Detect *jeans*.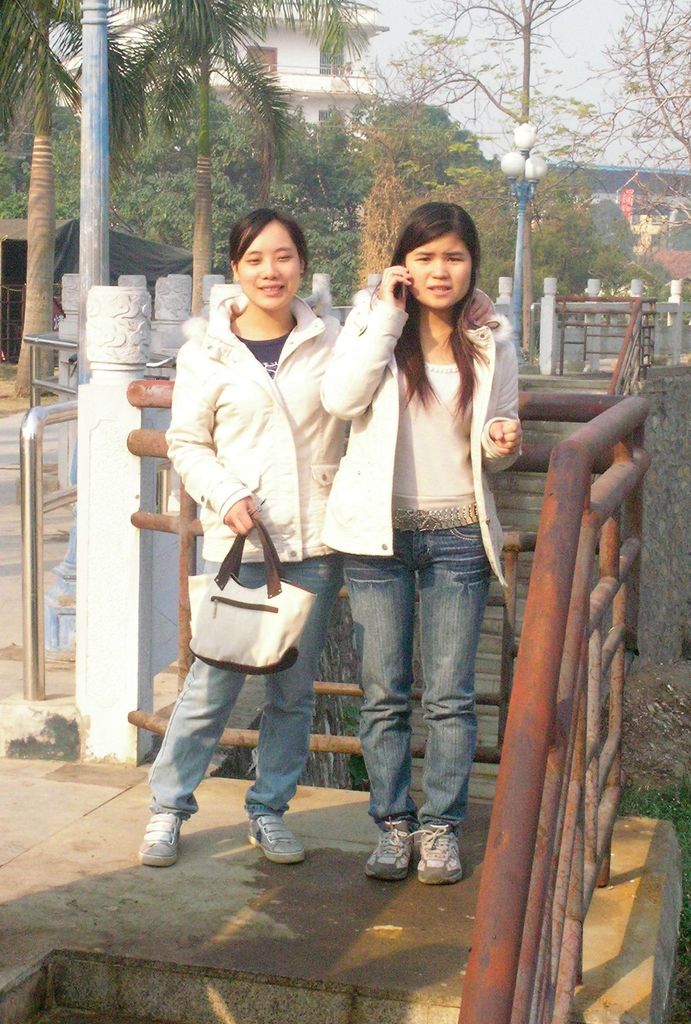
Detected at (x1=151, y1=552, x2=338, y2=818).
